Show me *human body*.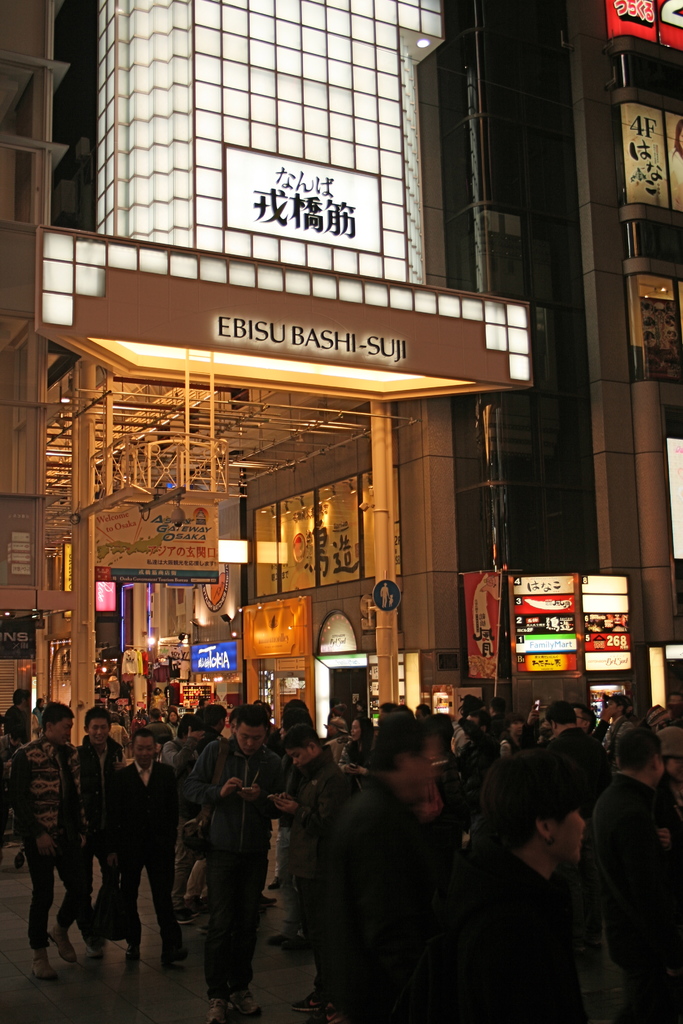
*human body* is here: Rect(14, 701, 89, 984).
